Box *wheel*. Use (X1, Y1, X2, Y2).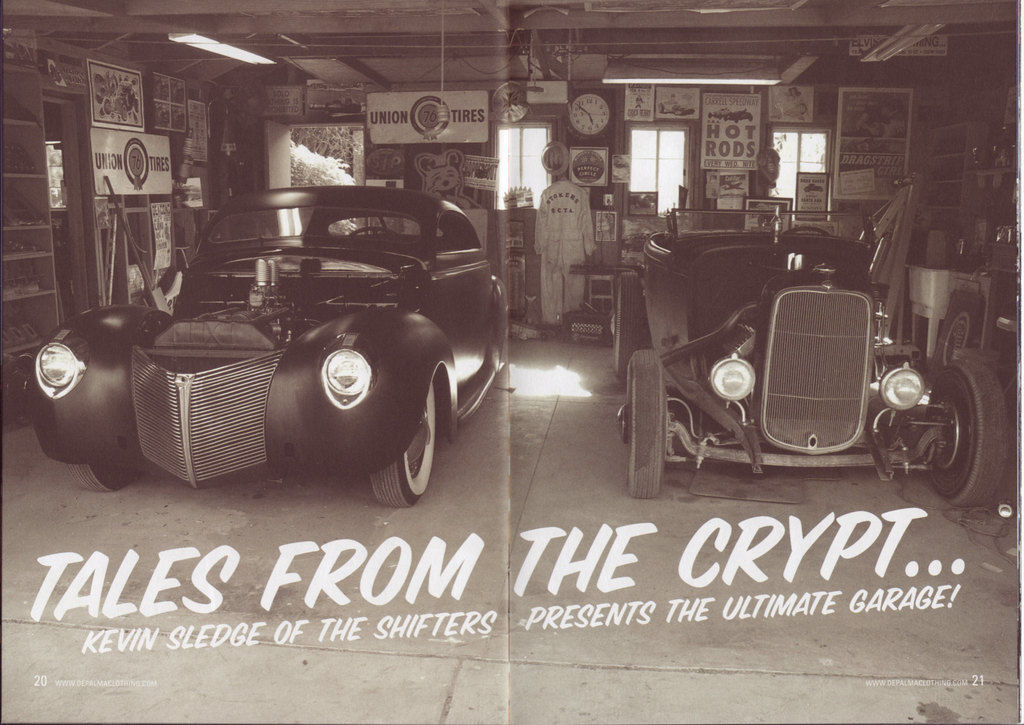
(121, 104, 130, 121).
